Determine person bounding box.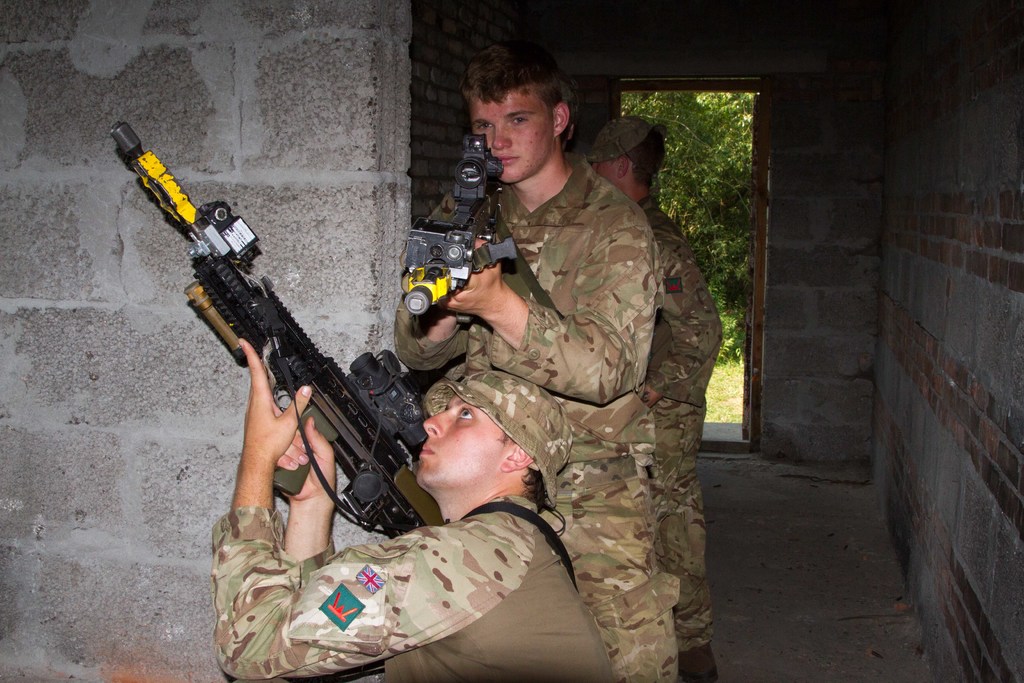
Determined: [x1=588, y1=111, x2=724, y2=682].
